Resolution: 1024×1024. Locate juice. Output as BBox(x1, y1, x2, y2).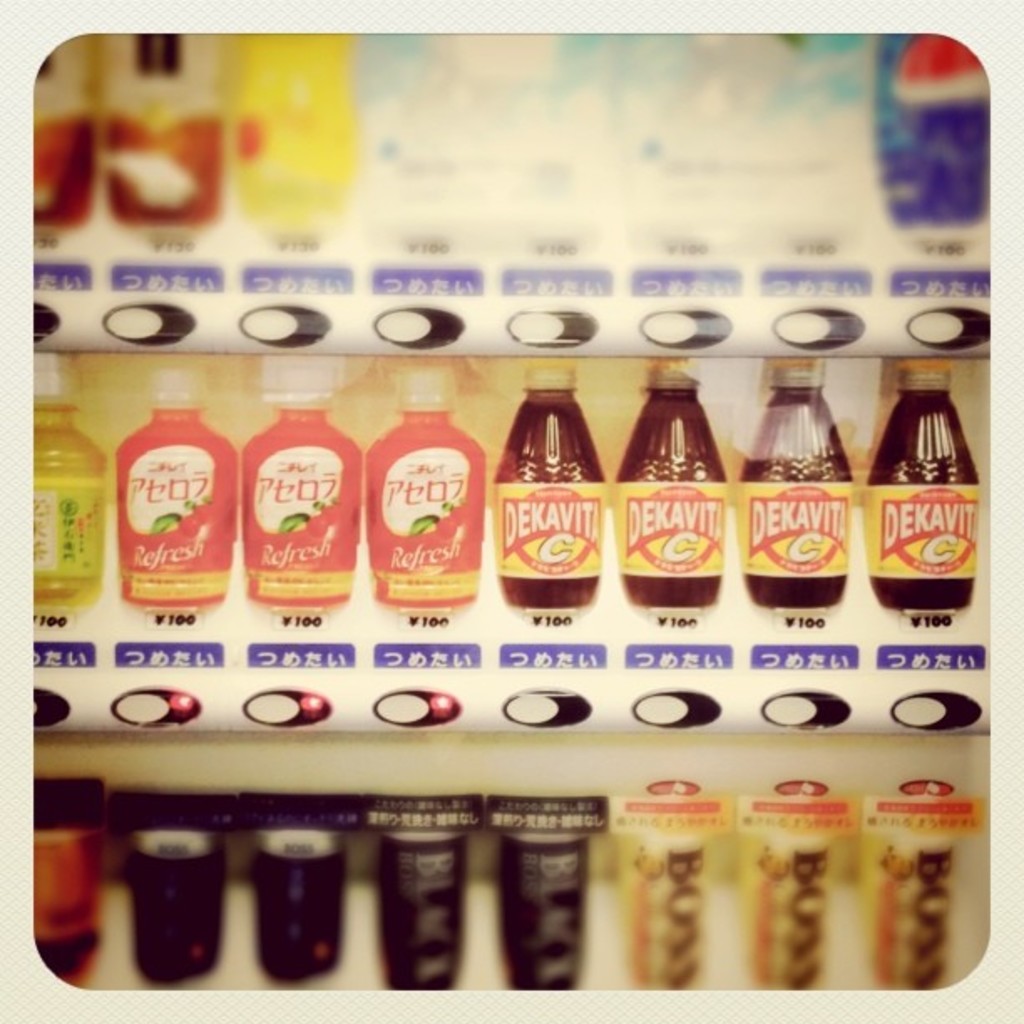
BBox(873, 392, 982, 611).
